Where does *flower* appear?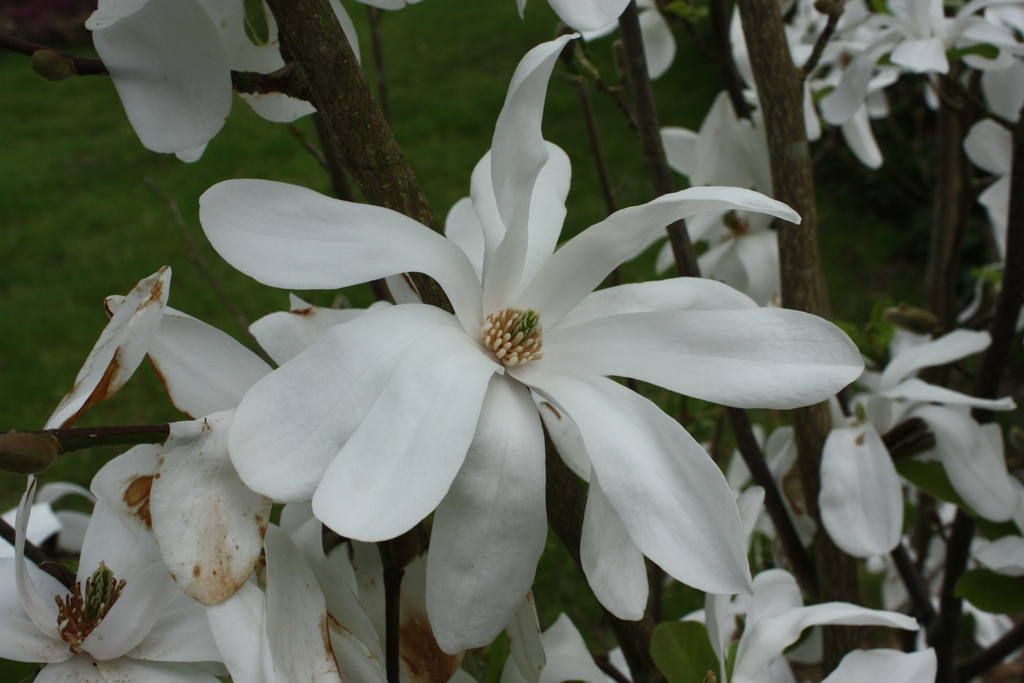
Appears at (x1=202, y1=29, x2=813, y2=637).
